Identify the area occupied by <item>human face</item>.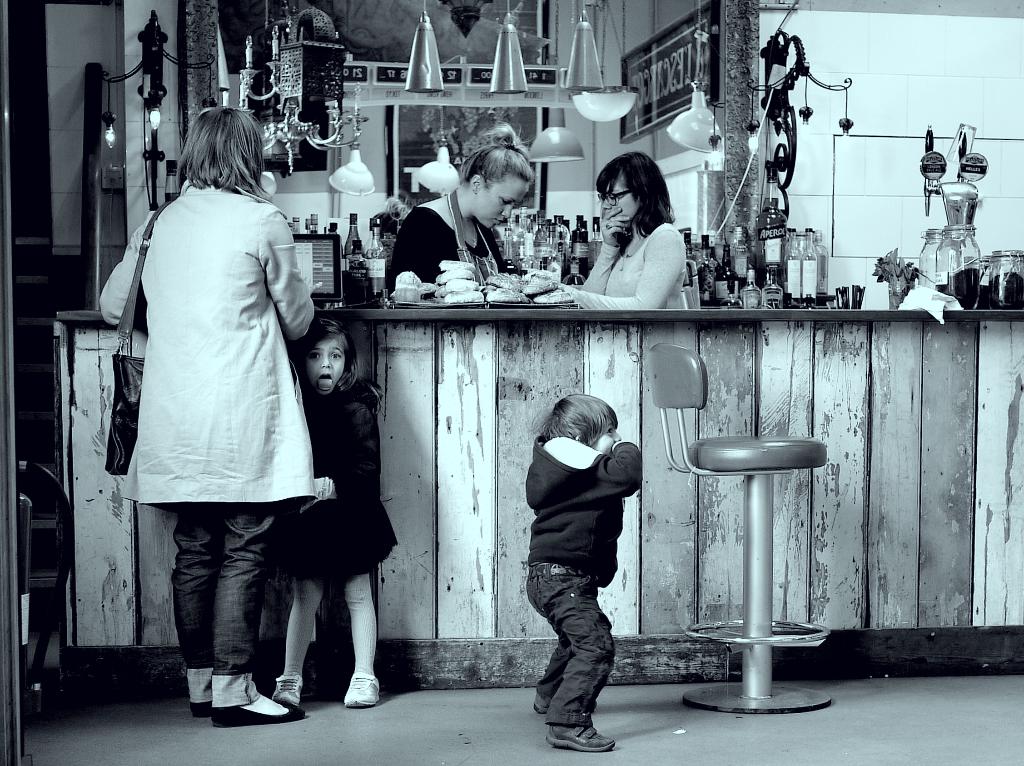
Area: (x1=304, y1=337, x2=349, y2=395).
